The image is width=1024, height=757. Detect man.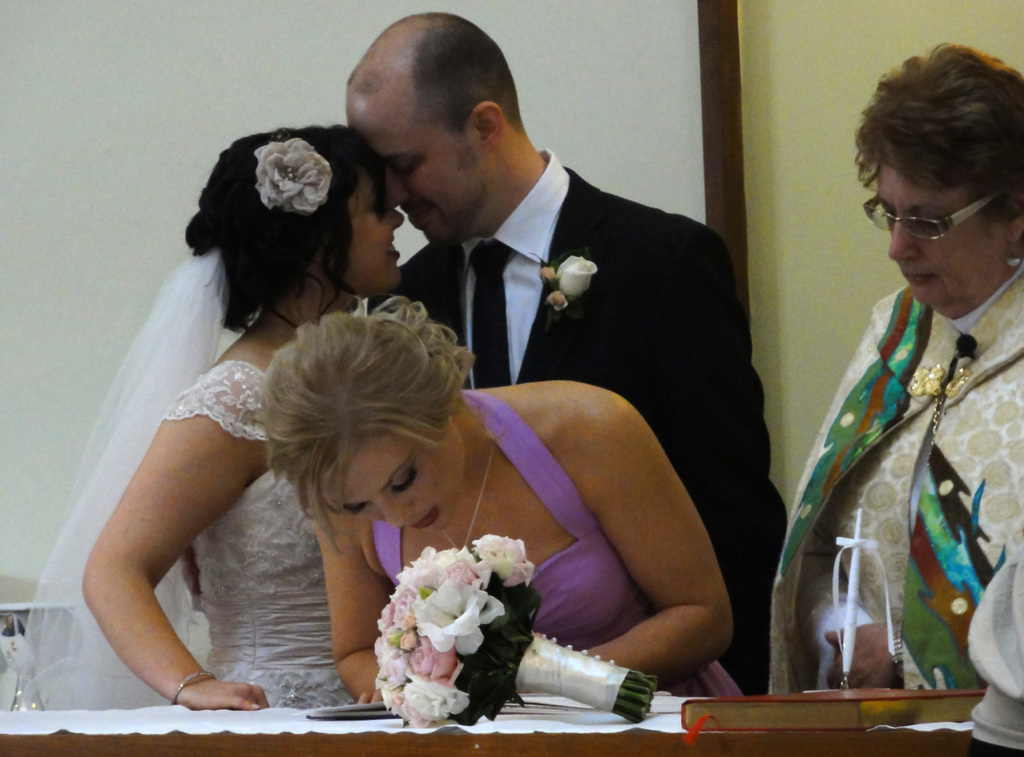
Detection: box(289, 81, 782, 711).
